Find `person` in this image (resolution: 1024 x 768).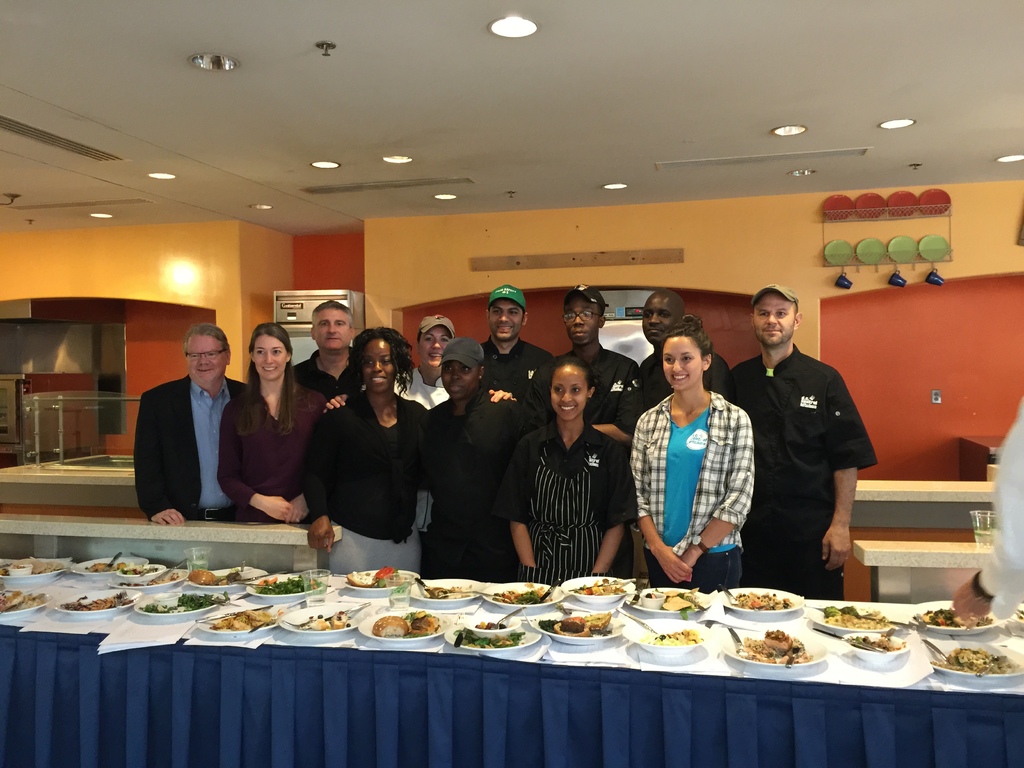
(636, 329, 746, 596).
